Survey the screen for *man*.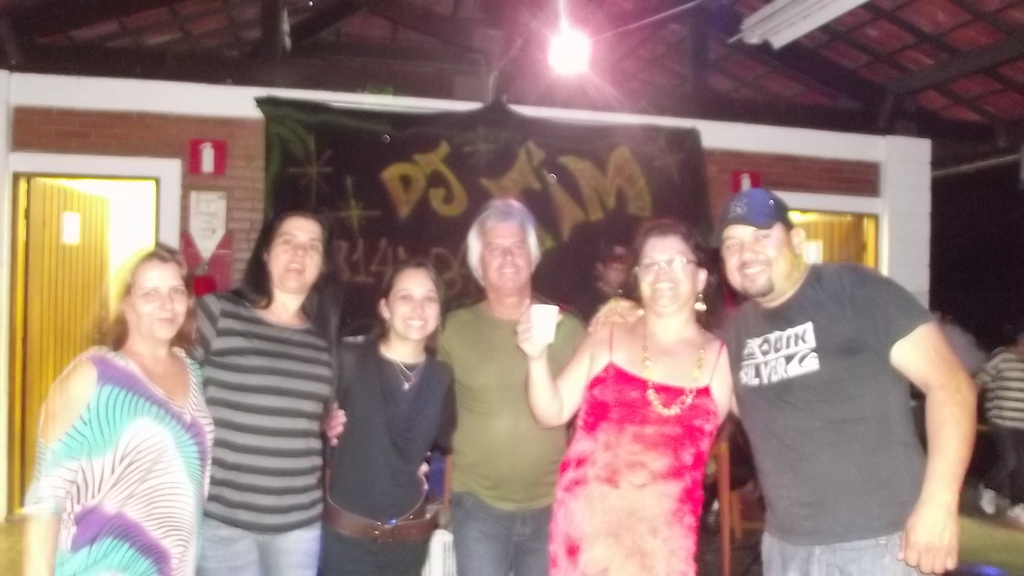
Survey found: region(687, 173, 970, 568).
